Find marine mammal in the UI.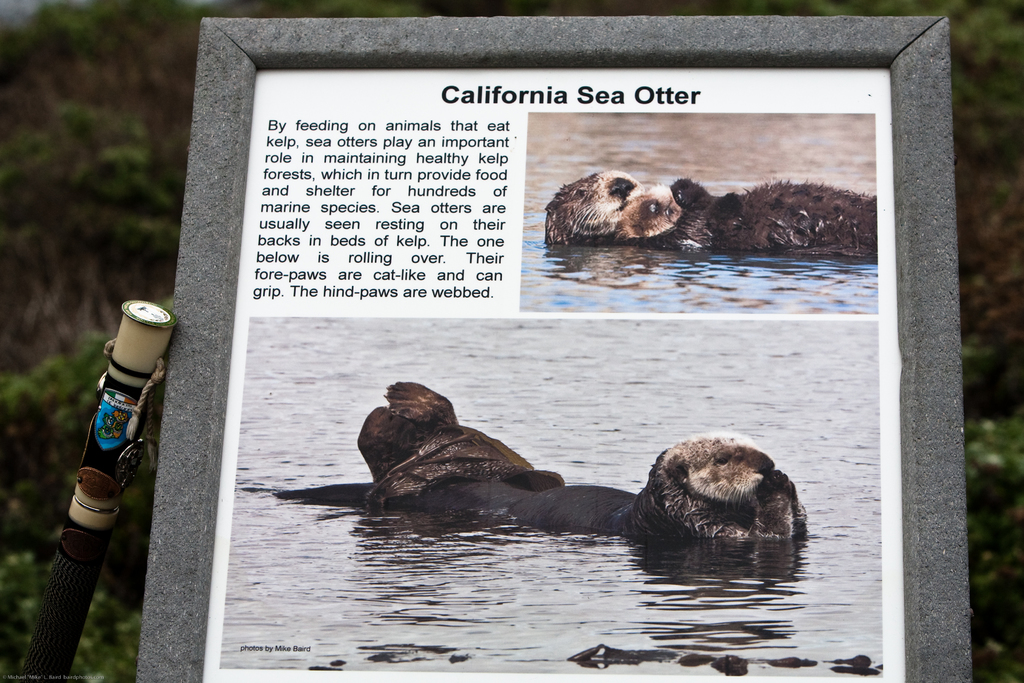
UI element at 542/168/878/256.
